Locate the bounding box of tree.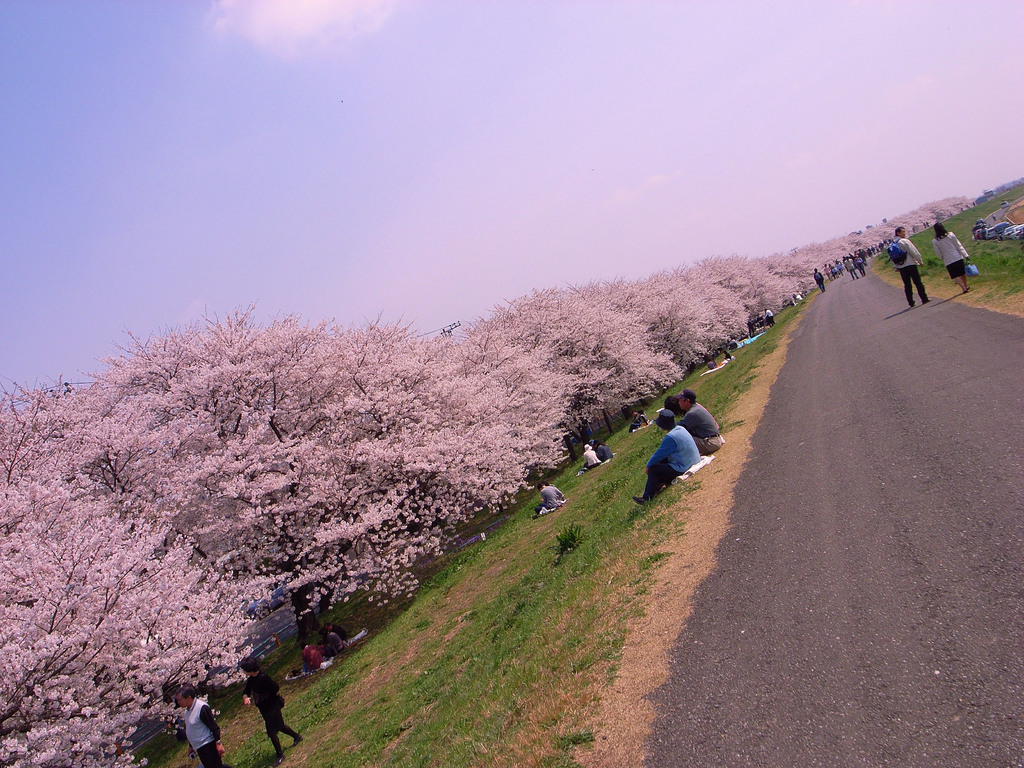
Bounding box: BBox(697, 254, 780, 326).
